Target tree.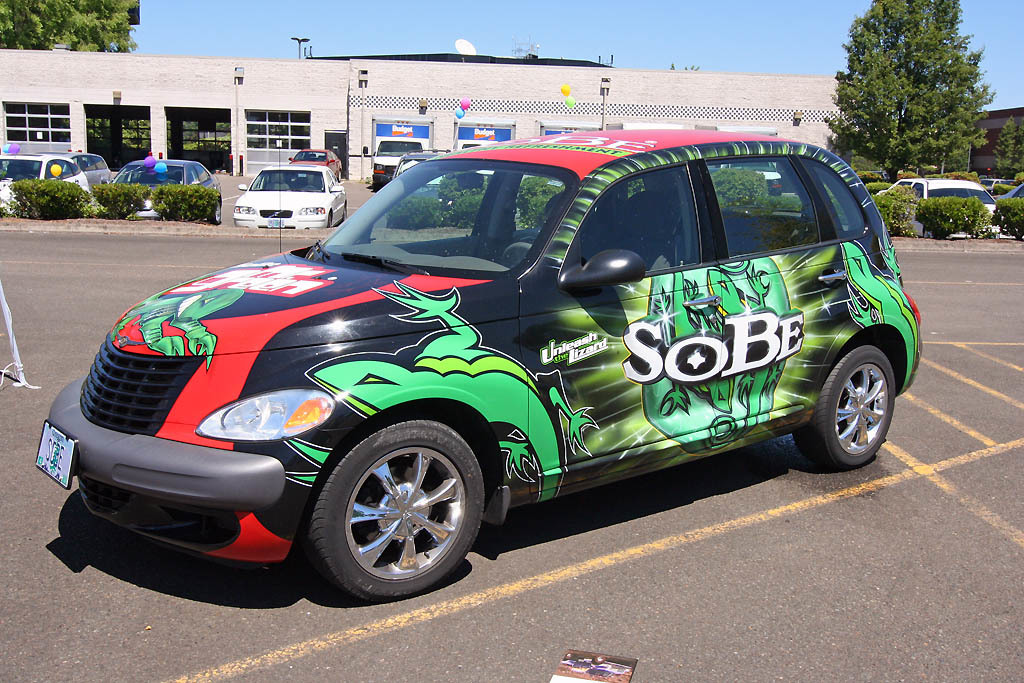
Target region: bbox=[69, 0, 138, 59].
